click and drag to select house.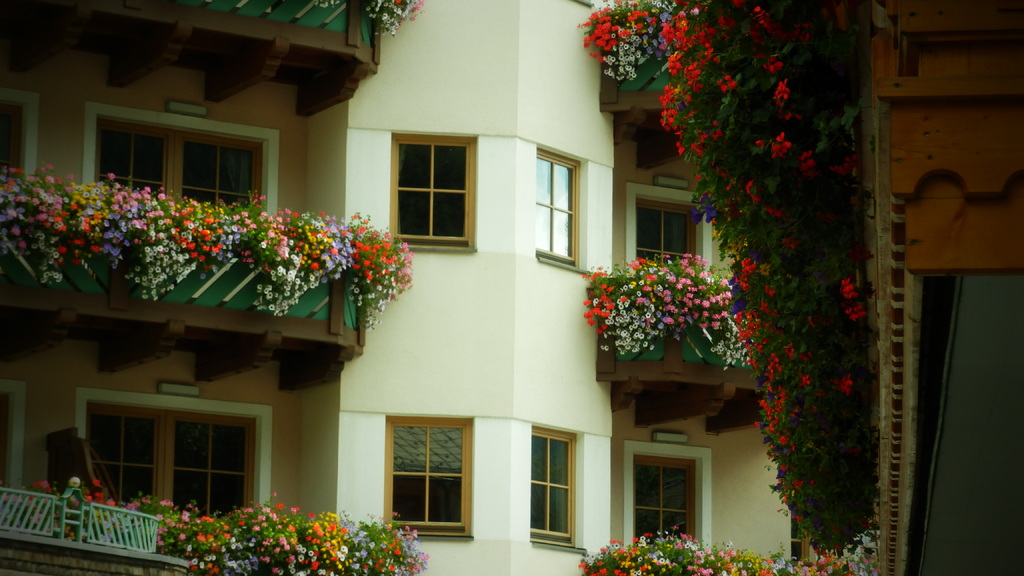
Selection: detection(40, 21, 872, 573).
